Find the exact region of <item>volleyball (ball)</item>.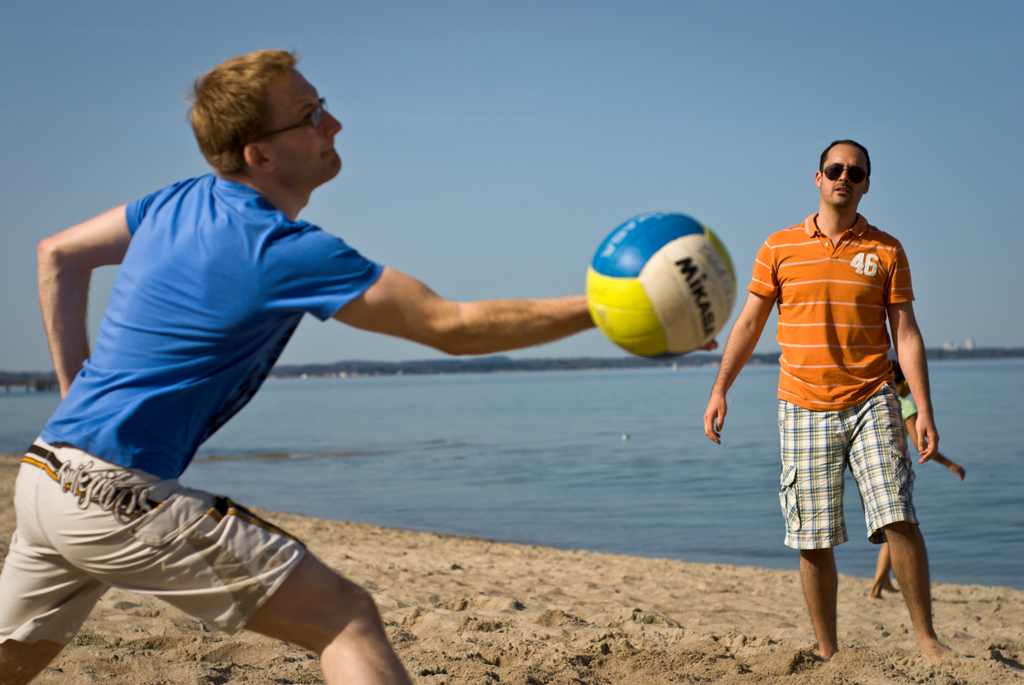
Exact region: box=[585, 210, 739, 361].
